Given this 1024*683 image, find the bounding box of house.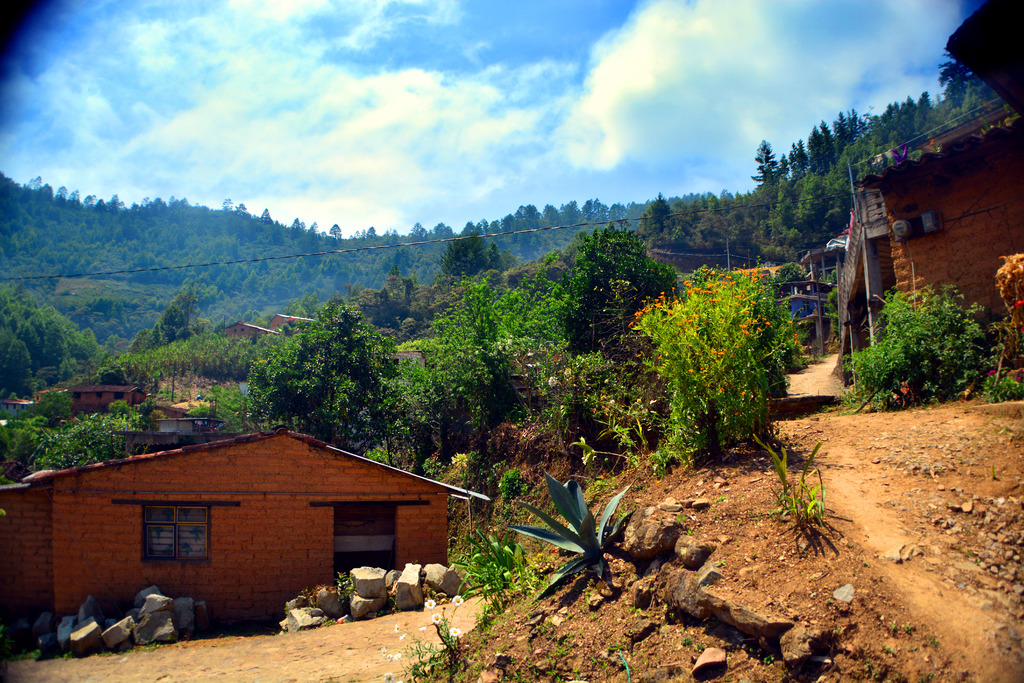
850/103/1023/329.
